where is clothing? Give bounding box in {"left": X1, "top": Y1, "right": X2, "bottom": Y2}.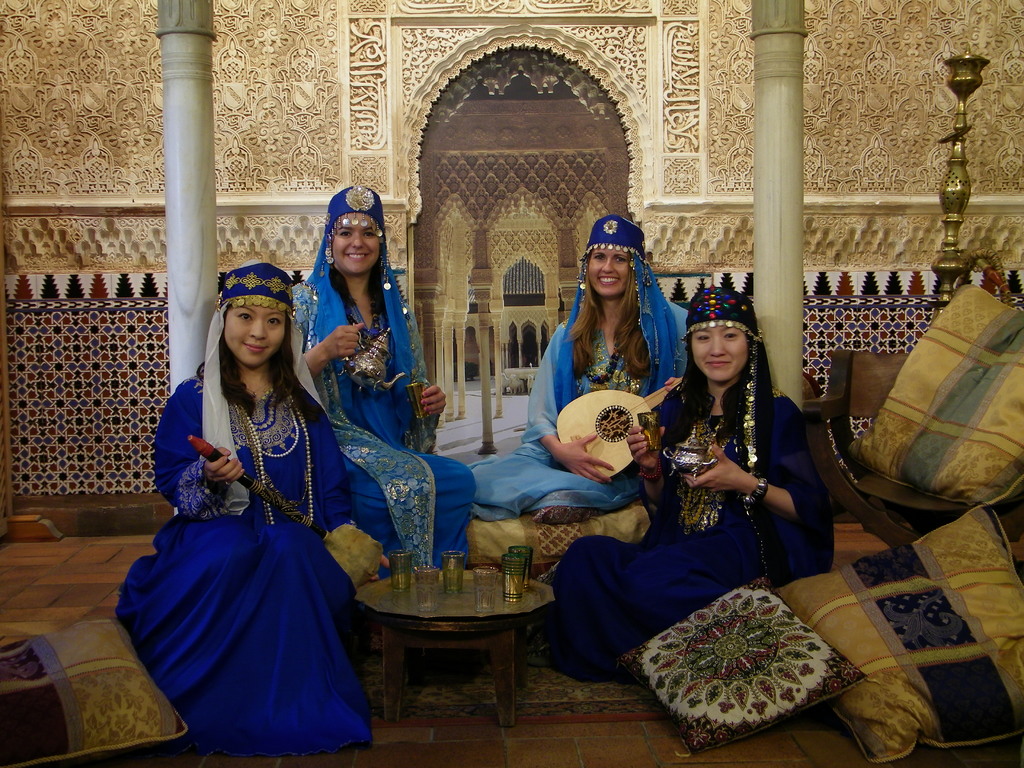
{"left": 639, "top": 378, "right": 833, "bottom": 673}.
